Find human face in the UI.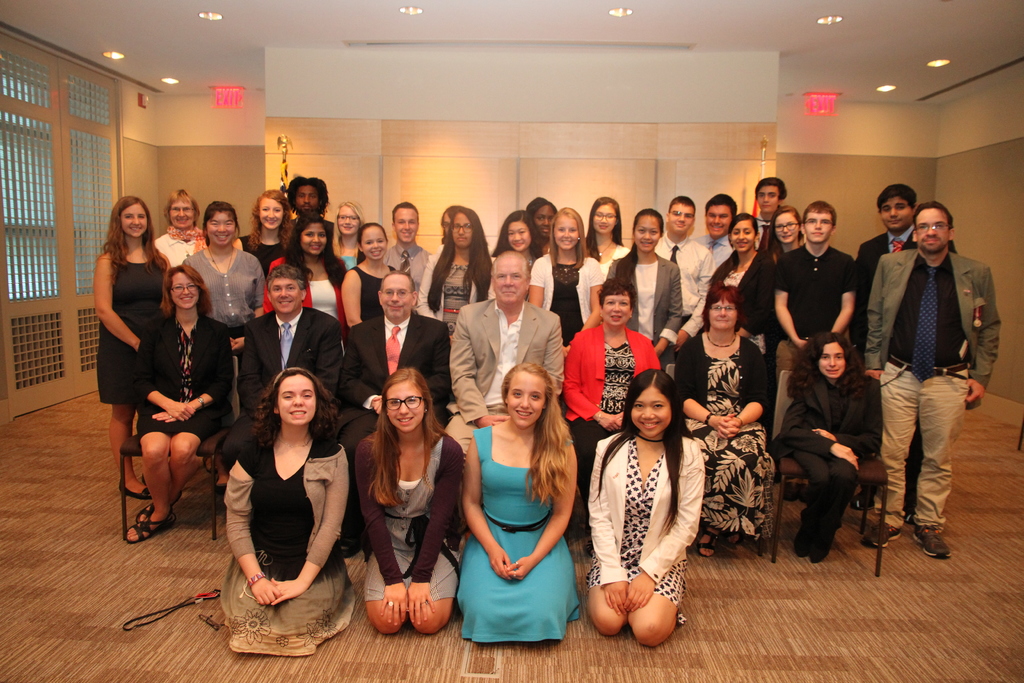
UI element at [left=636, top=219, right=660, bottom=248].
